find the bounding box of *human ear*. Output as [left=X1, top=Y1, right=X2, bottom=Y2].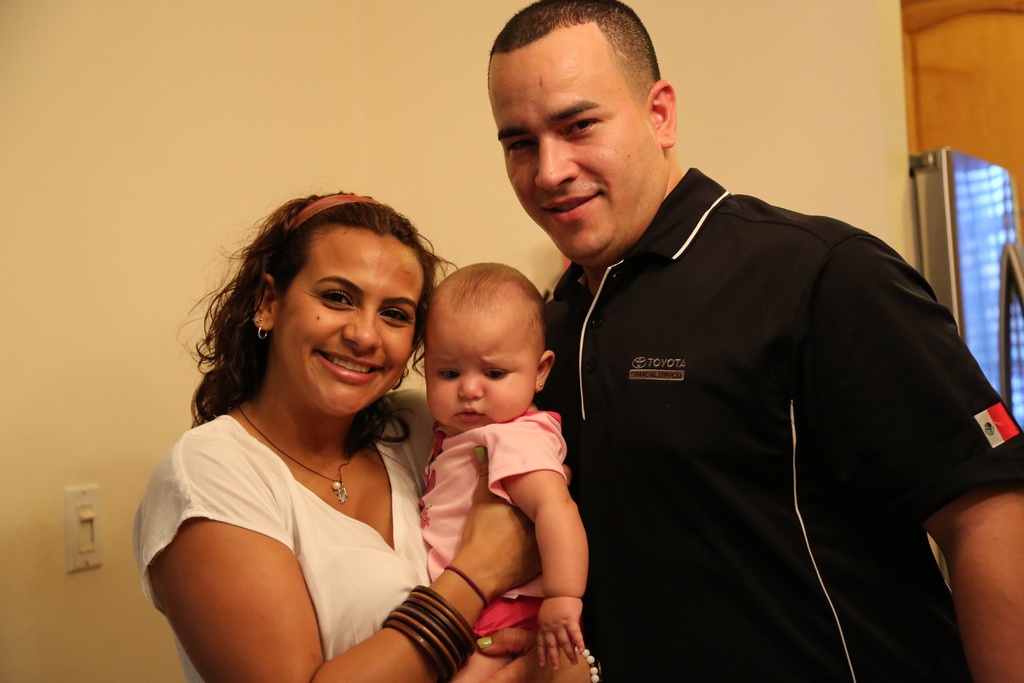
[left=647, top=81, right=676, bottom=150].
